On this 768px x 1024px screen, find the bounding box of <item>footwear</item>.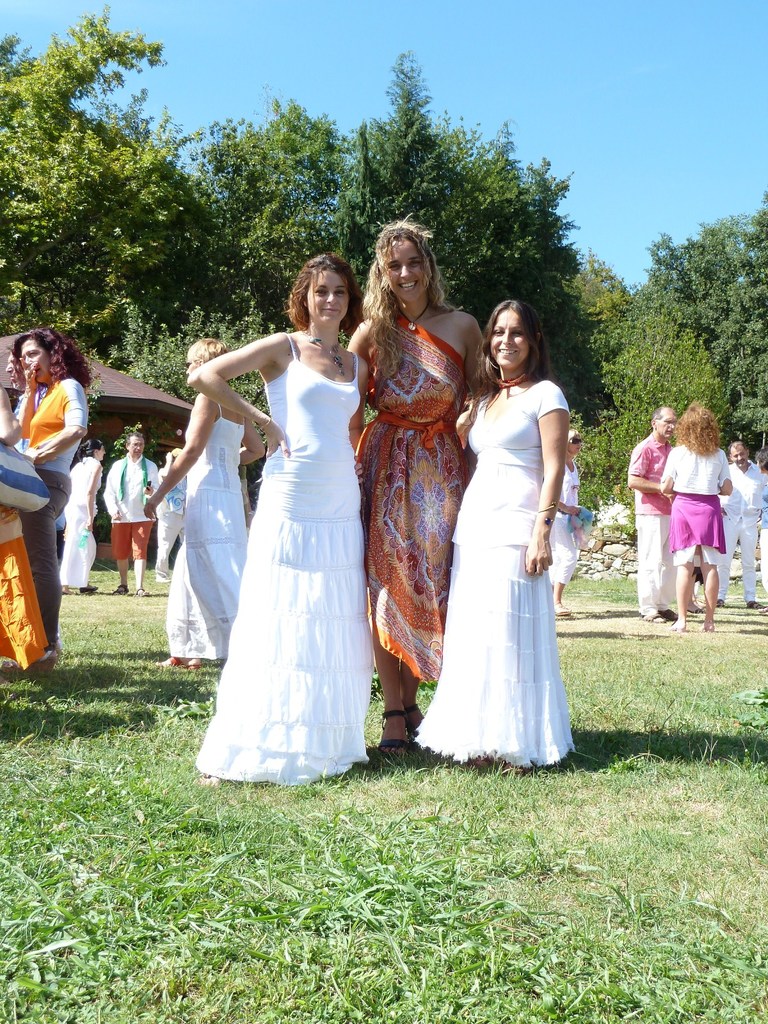
Bounding box: box=[156, 575, 168, 580].
